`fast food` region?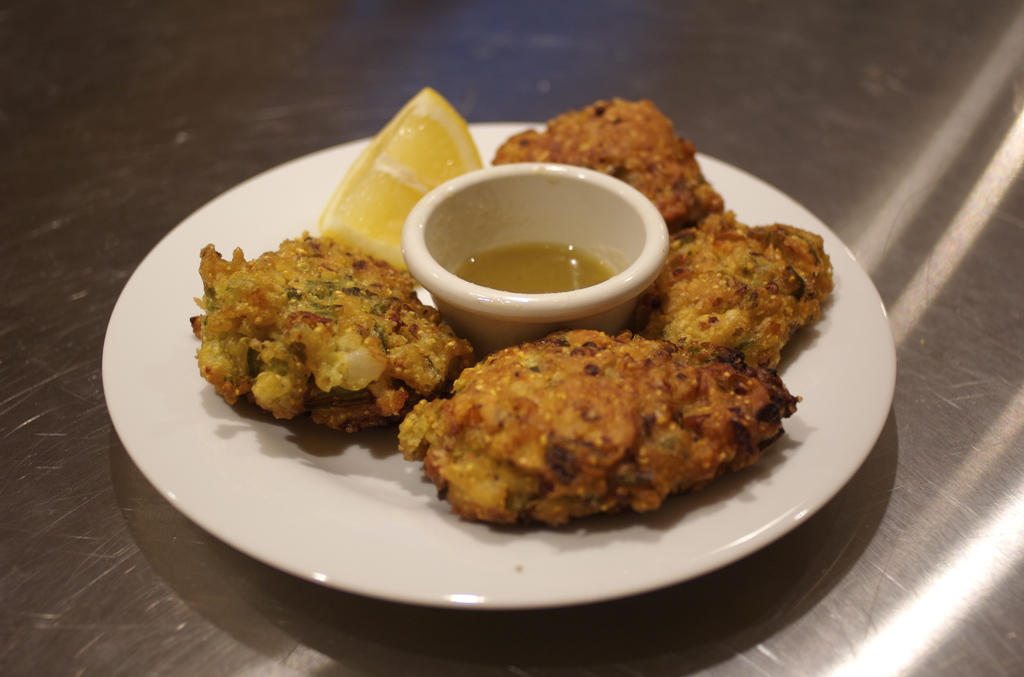
left=492, top=95, right=725, bottom=231
